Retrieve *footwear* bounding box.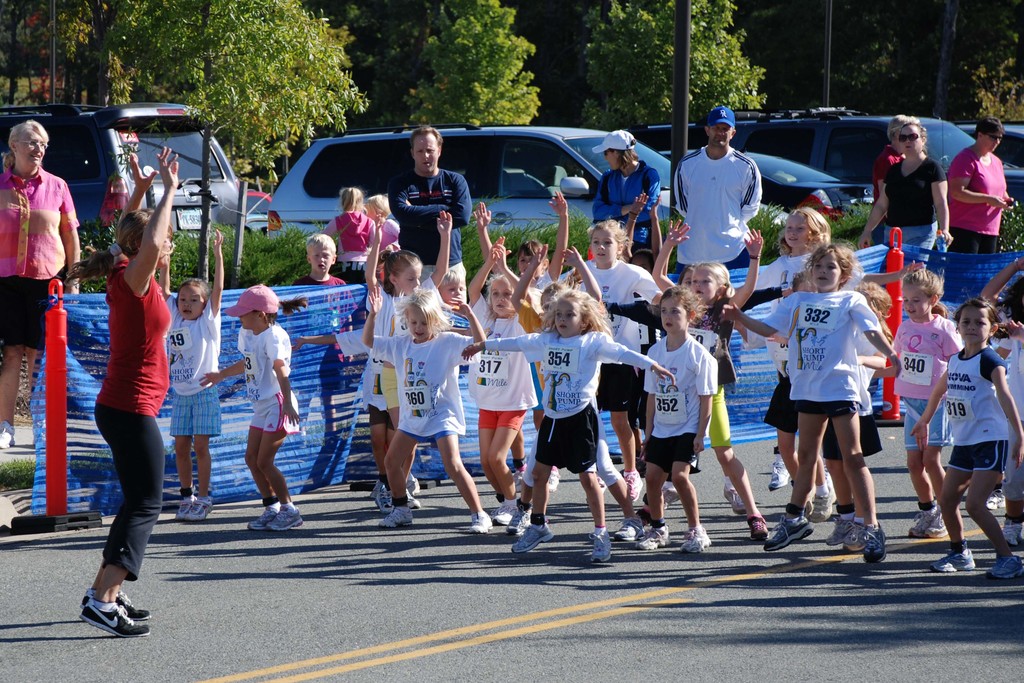
Bounding box: box=[250, 498, 283, 530].
